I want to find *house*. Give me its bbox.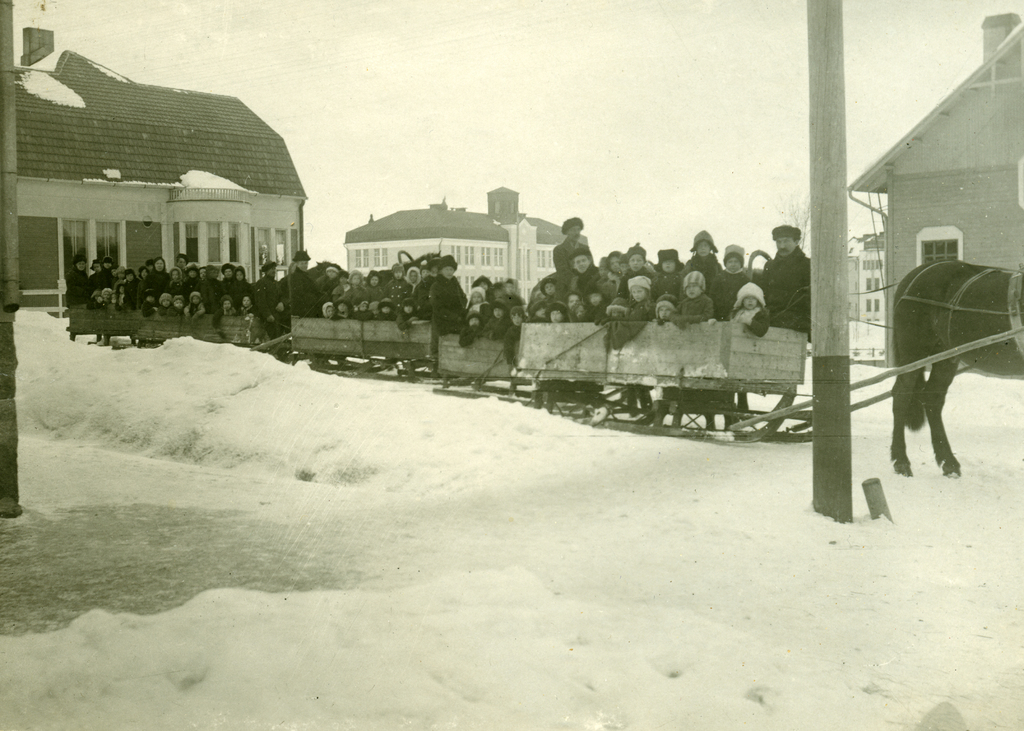
pyautogui.locateOnScreen(508, 192, 582, 308).
